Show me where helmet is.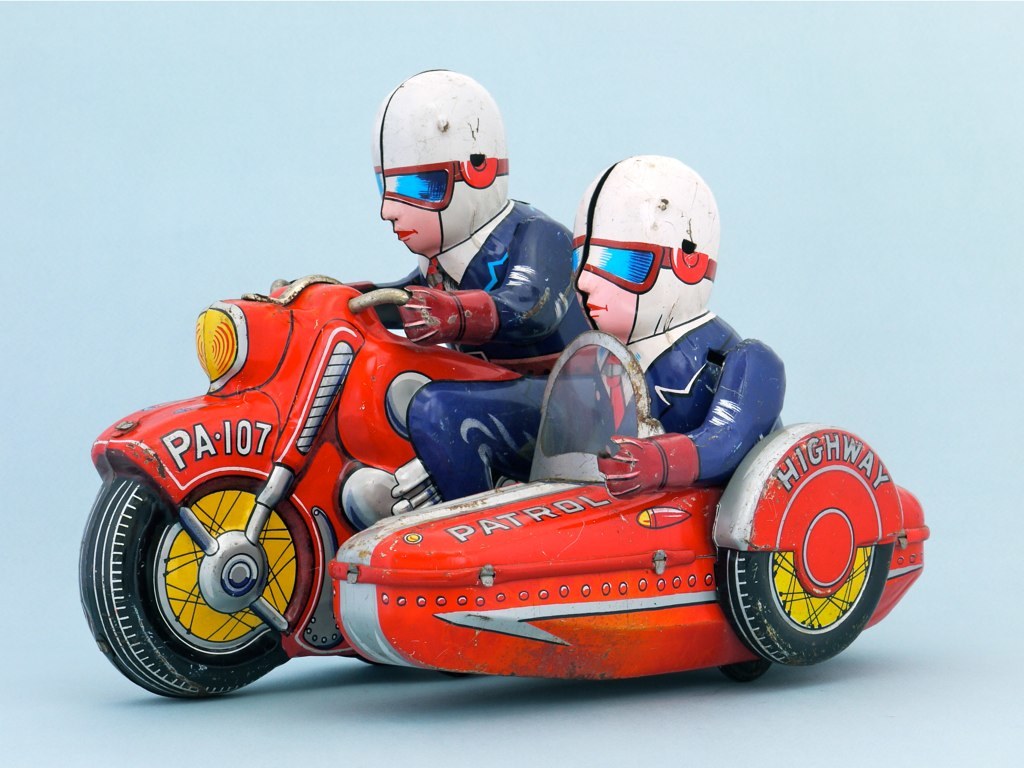
helmet is at 555, 151, 730, 350.
